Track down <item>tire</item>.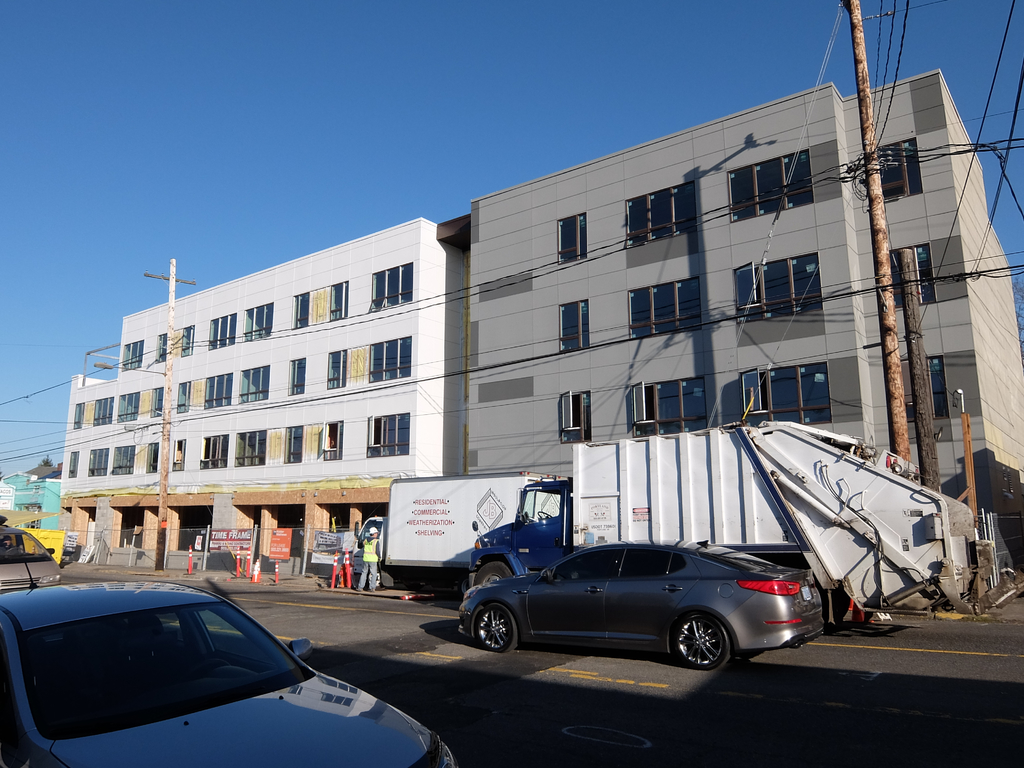
Tracked to [677, 614, 735, 664].
